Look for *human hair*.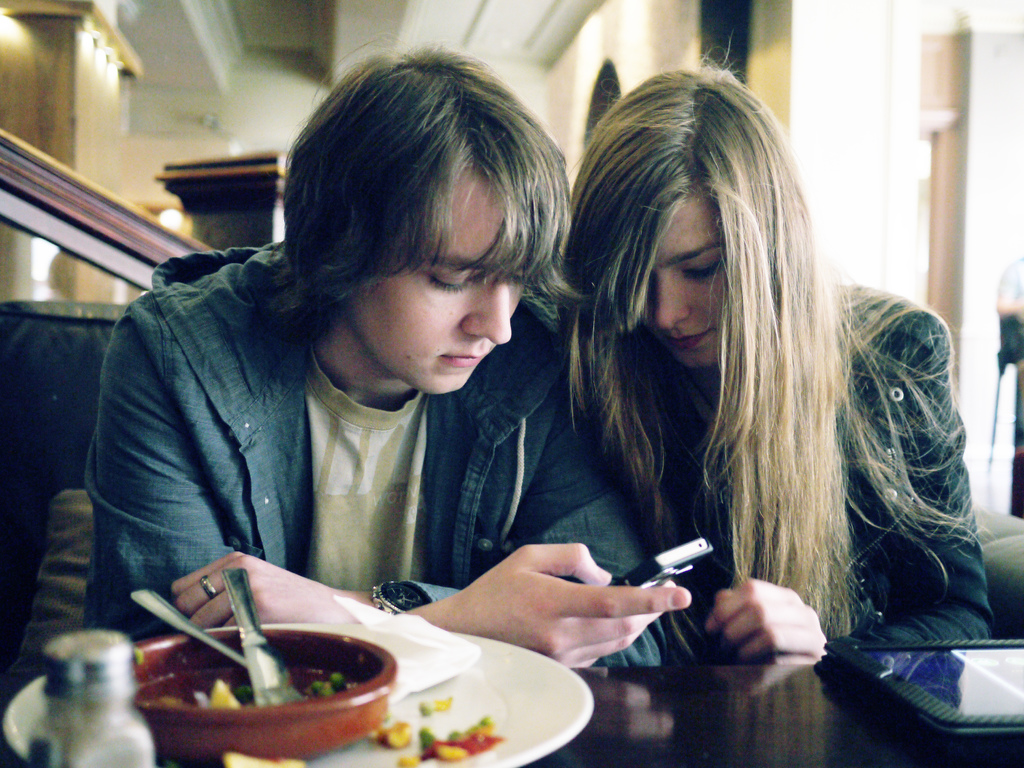
Found: x1=267 y1=32 x2=589 y2=338.
